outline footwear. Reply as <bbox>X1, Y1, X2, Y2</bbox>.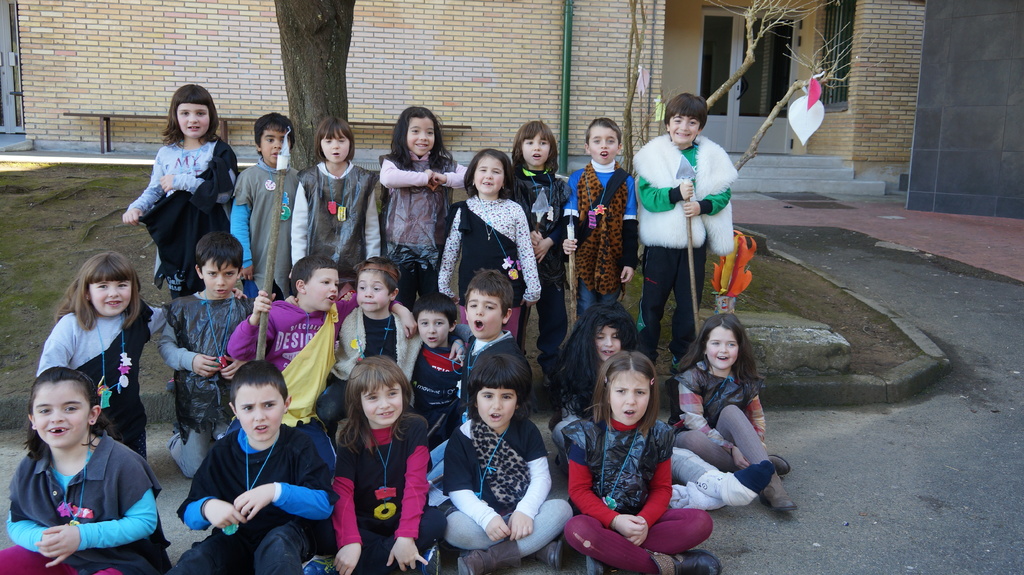
<bbox>669, 553, 717, 574</bbox>.
